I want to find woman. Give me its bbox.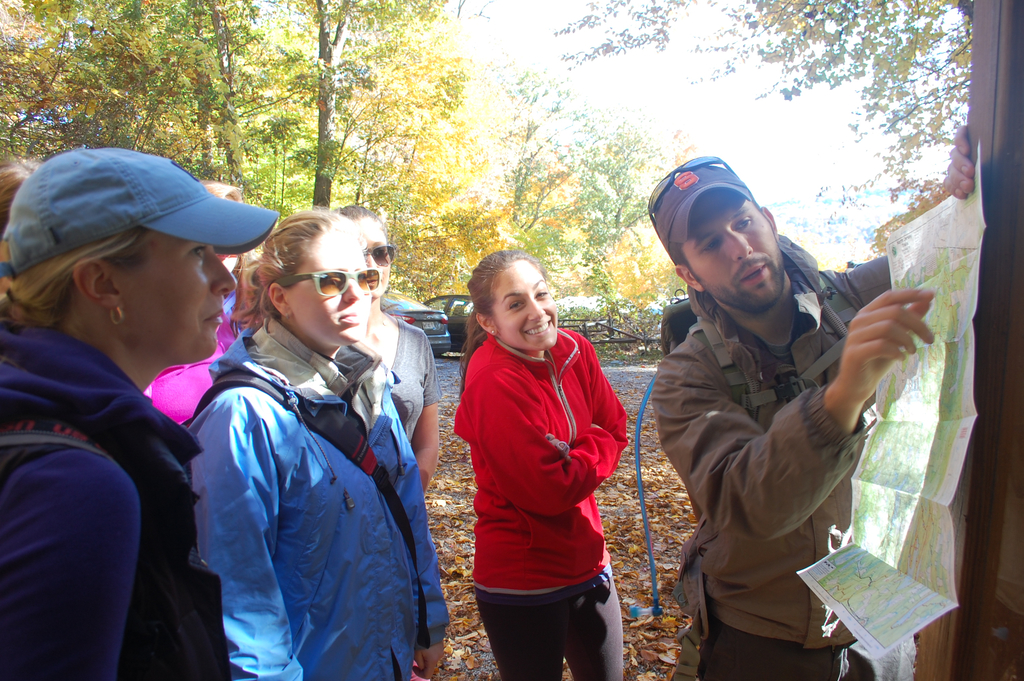
box=[450, 249, 635, 680].
